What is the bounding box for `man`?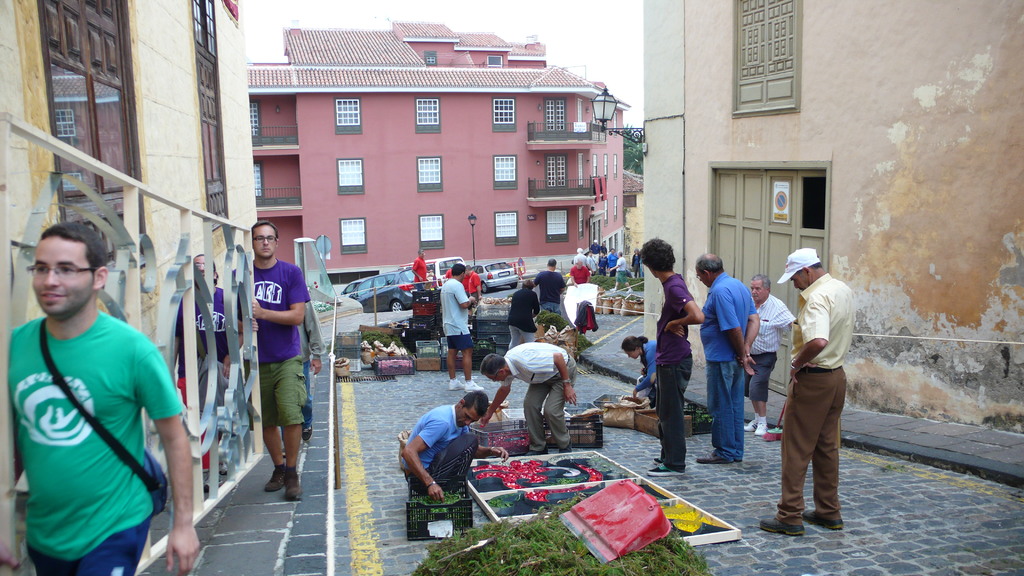
(left=742, top=273, right=799, bottom=440).
